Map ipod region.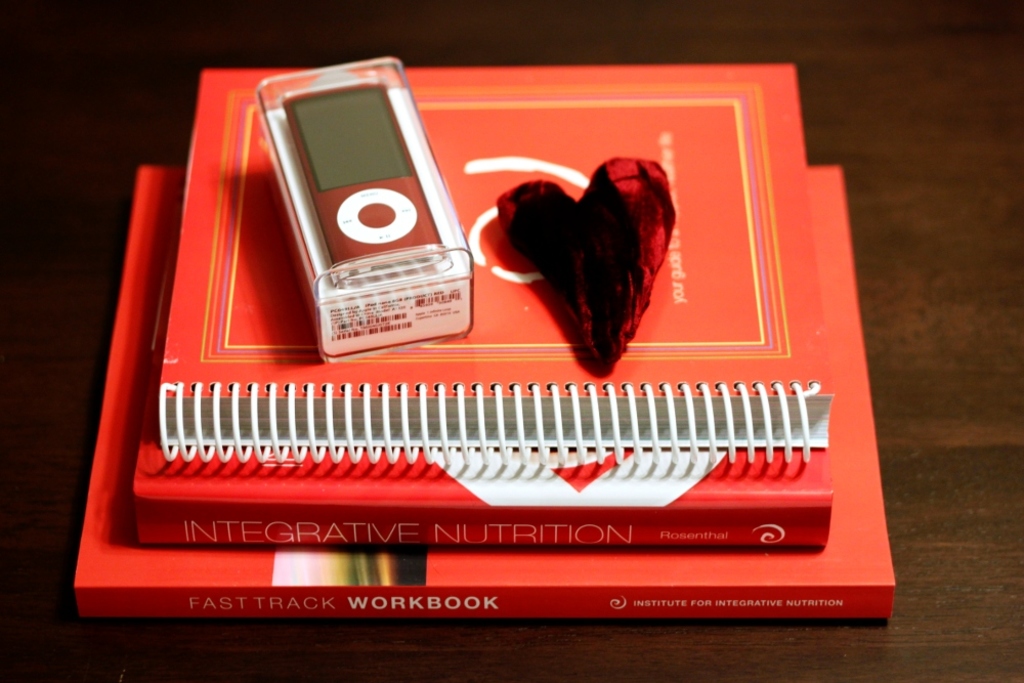
Mapped to (x1=283, y1=84, x2=445, y2=269).
